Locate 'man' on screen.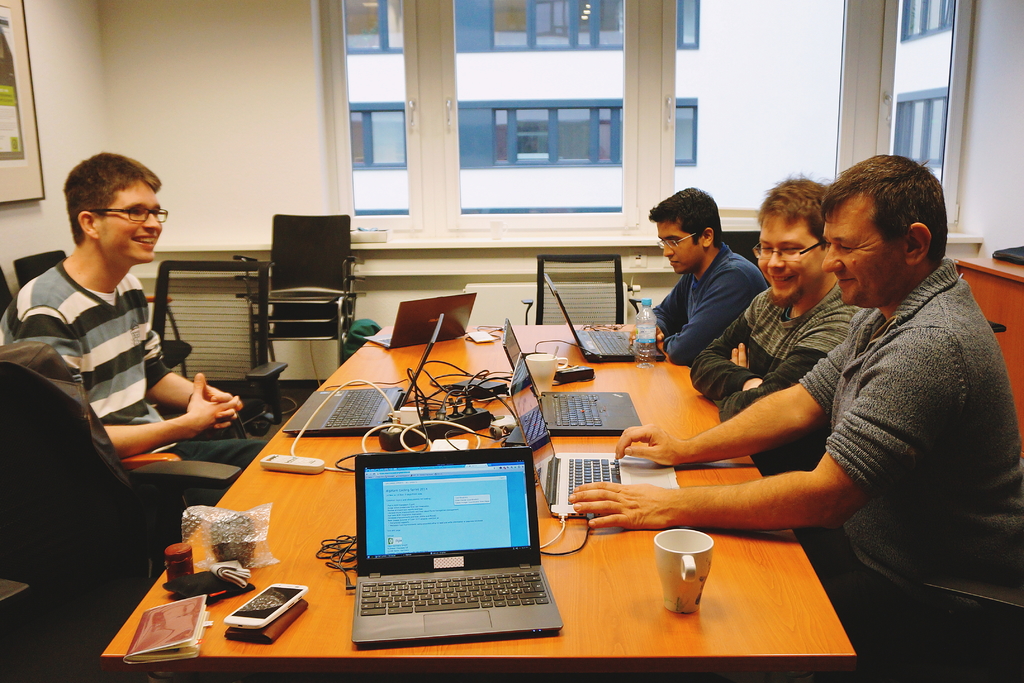
On screen at rect(9, 154, 232, 563).
